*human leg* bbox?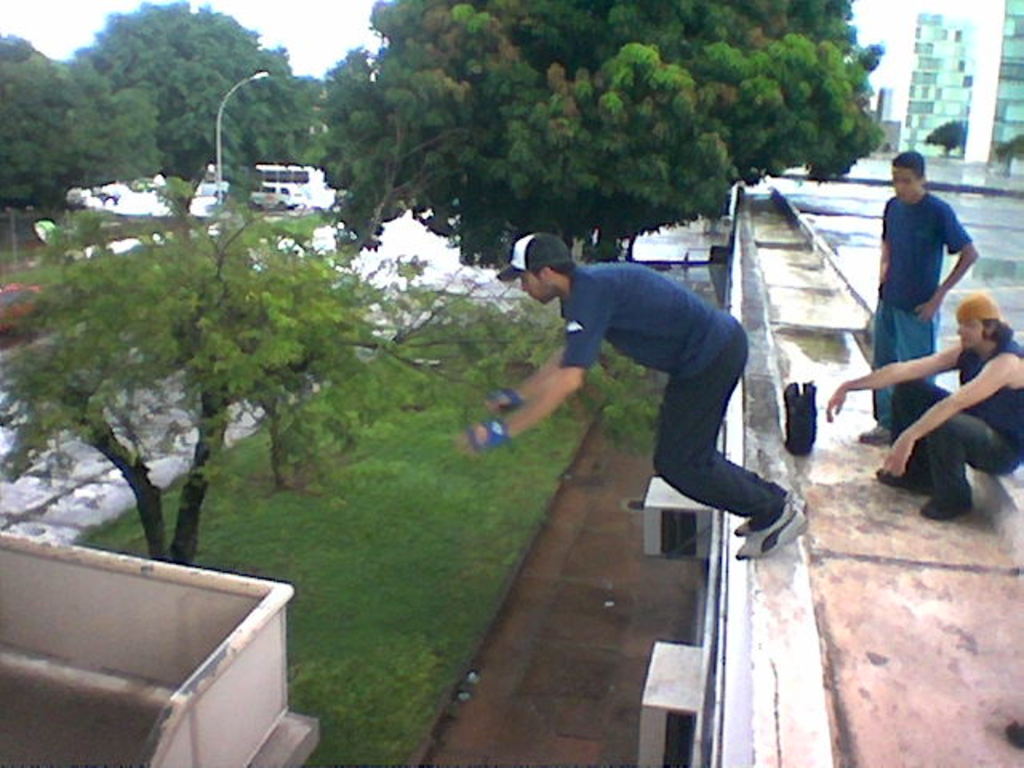
x1=898, y1=286, x2=939, y2=384
